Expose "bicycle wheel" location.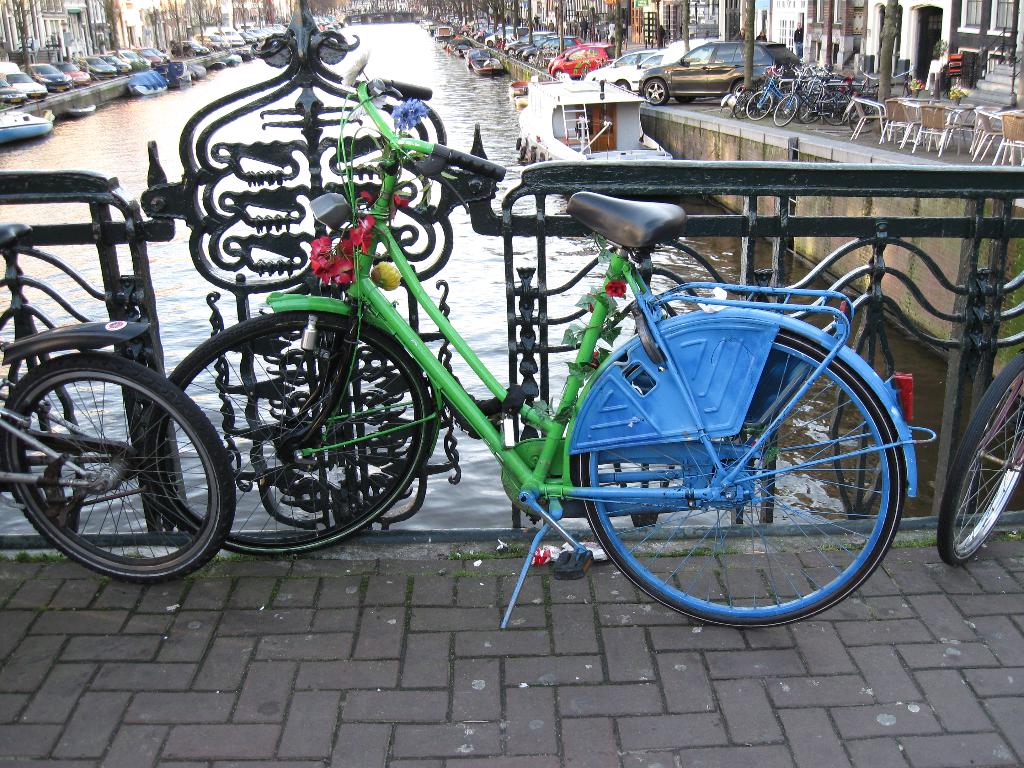
Exposed at detection(797, 104, 813, 131).
